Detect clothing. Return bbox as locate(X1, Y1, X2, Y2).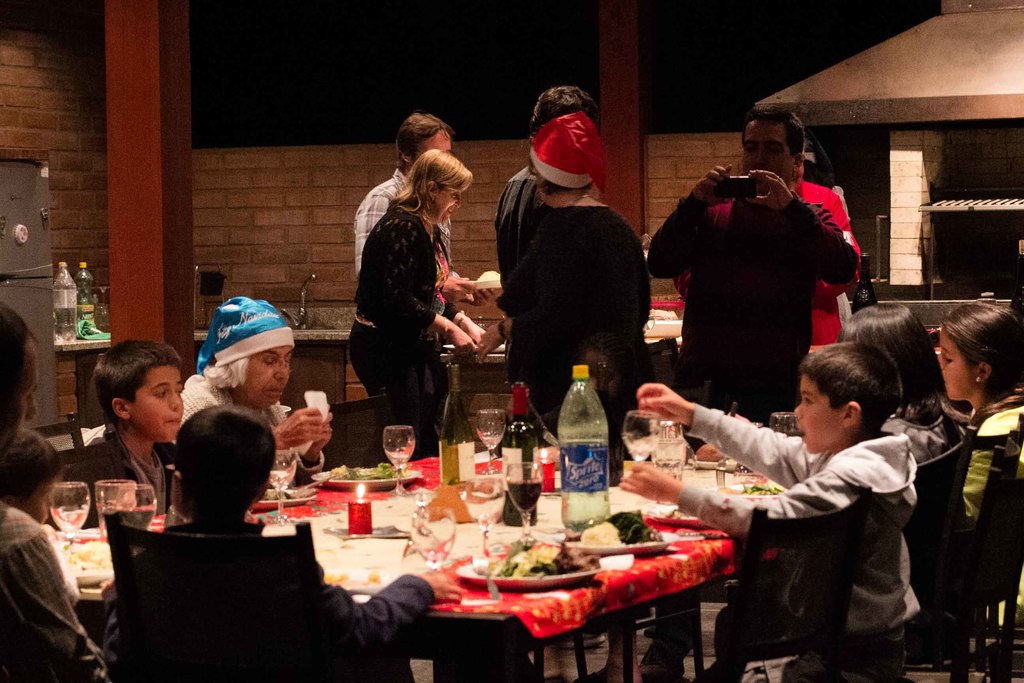
locate(673, 180, 855, 347).
